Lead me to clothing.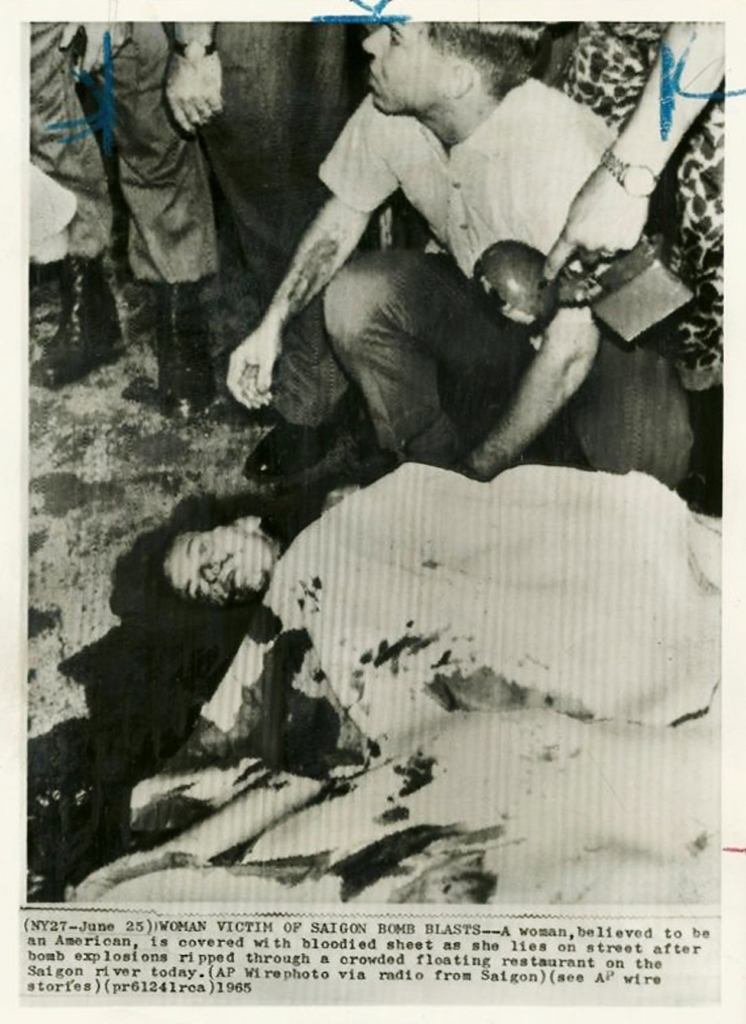
Lead to [x1=312, y1=73, x2=695, y2=482].
